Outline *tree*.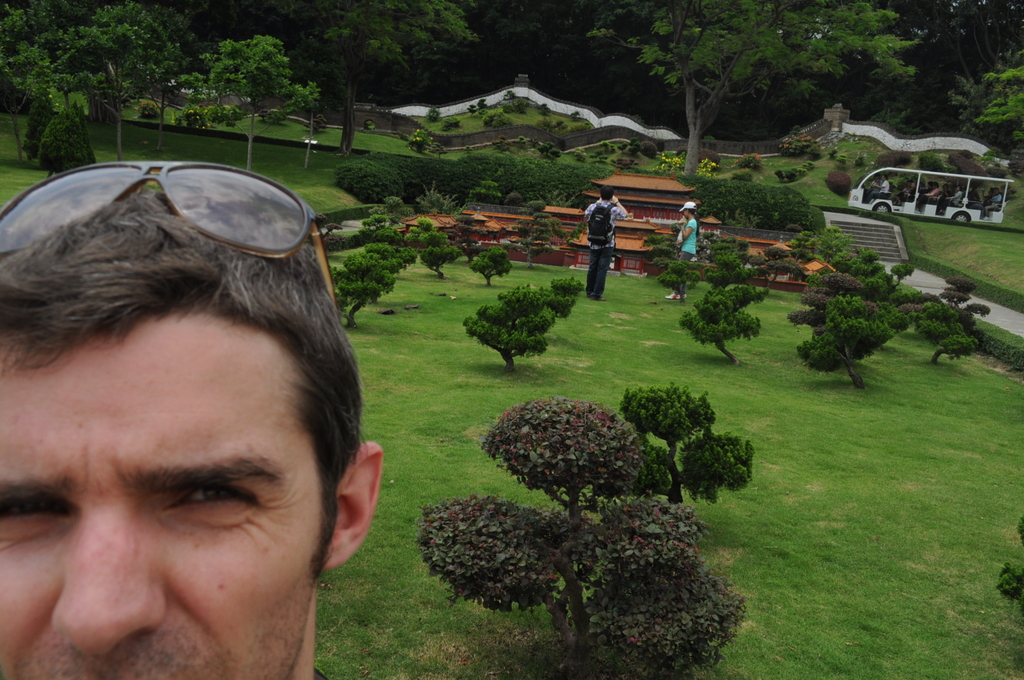
Outline: bbox=(32, 109, 97, 173).
